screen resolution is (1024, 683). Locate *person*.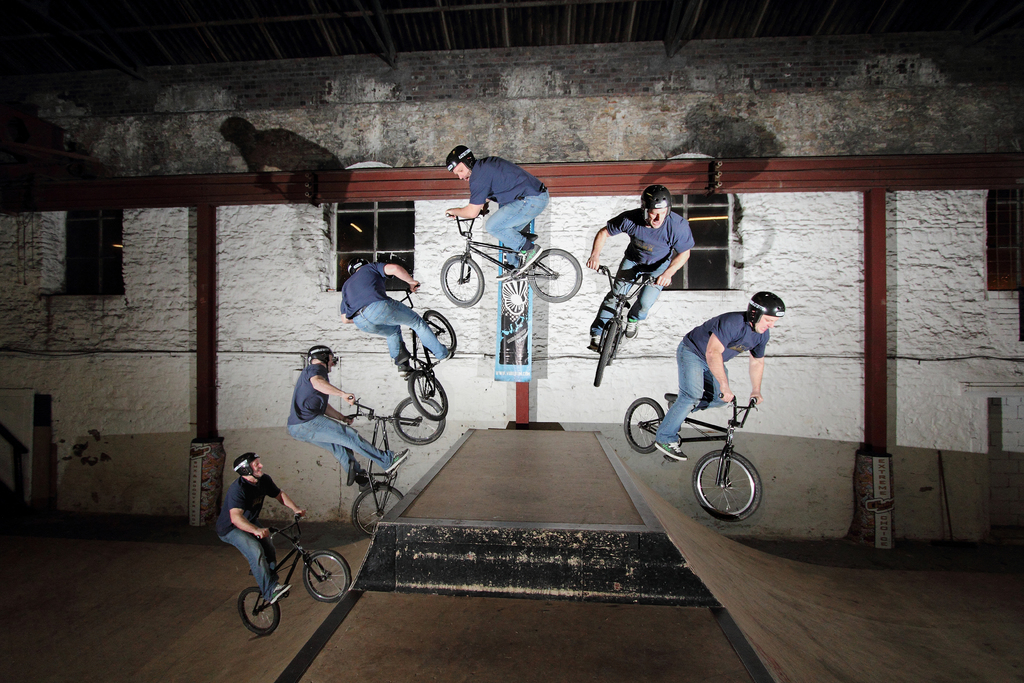
region(442, 144, 552, 281).
